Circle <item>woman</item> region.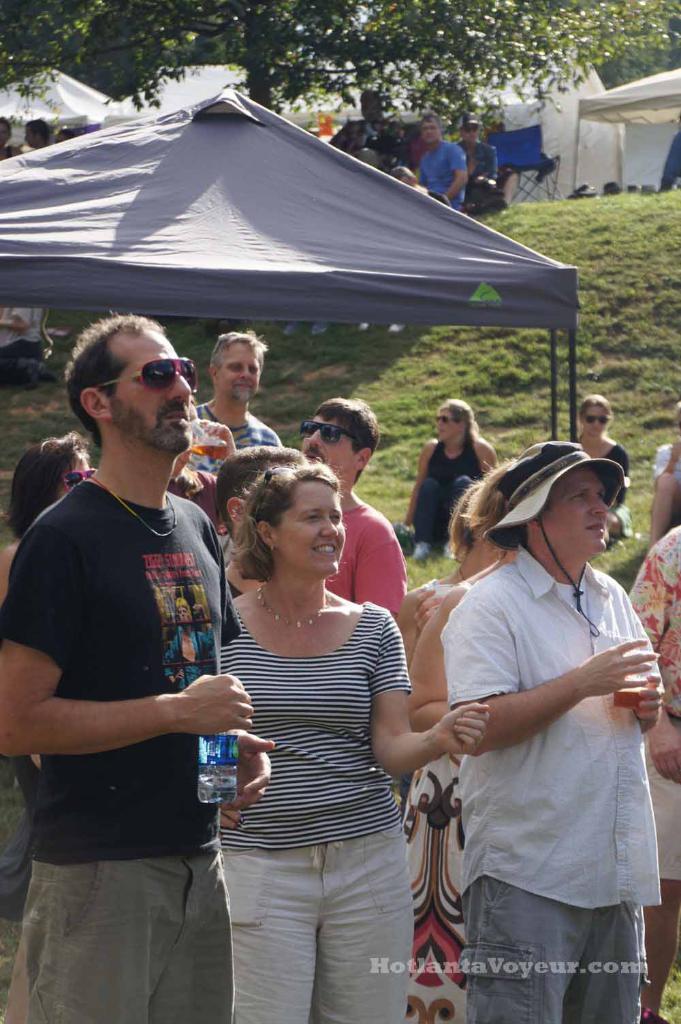
Region: x1=198 y1=452 x2=434 y2=991.
